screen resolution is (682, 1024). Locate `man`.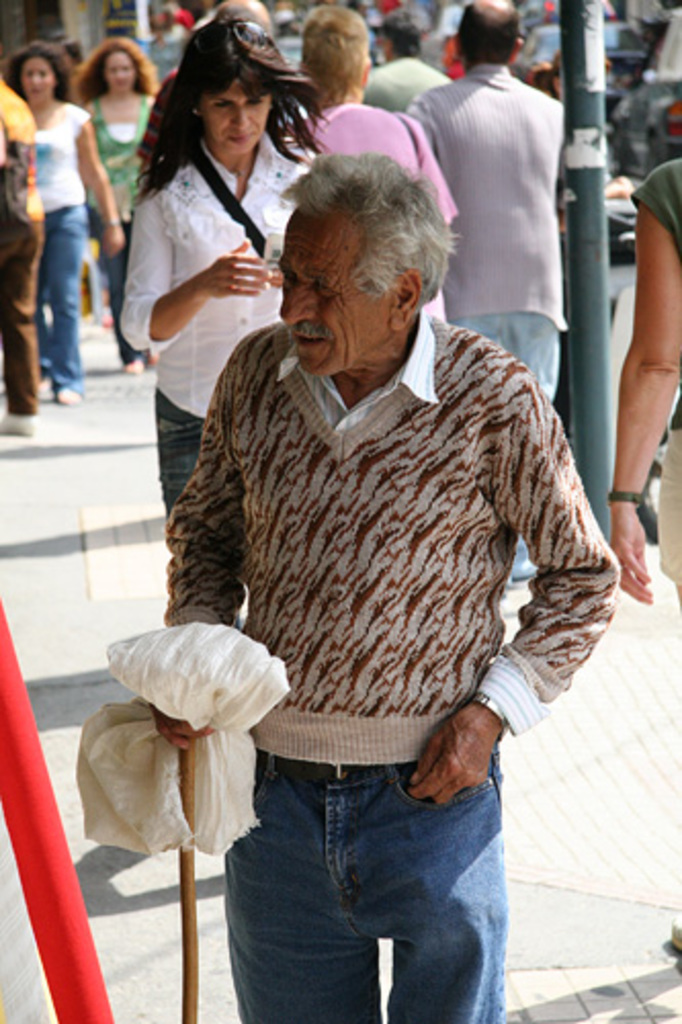
{"left": 160, "top": 154, "right": 623, "bottom": 1022}.
